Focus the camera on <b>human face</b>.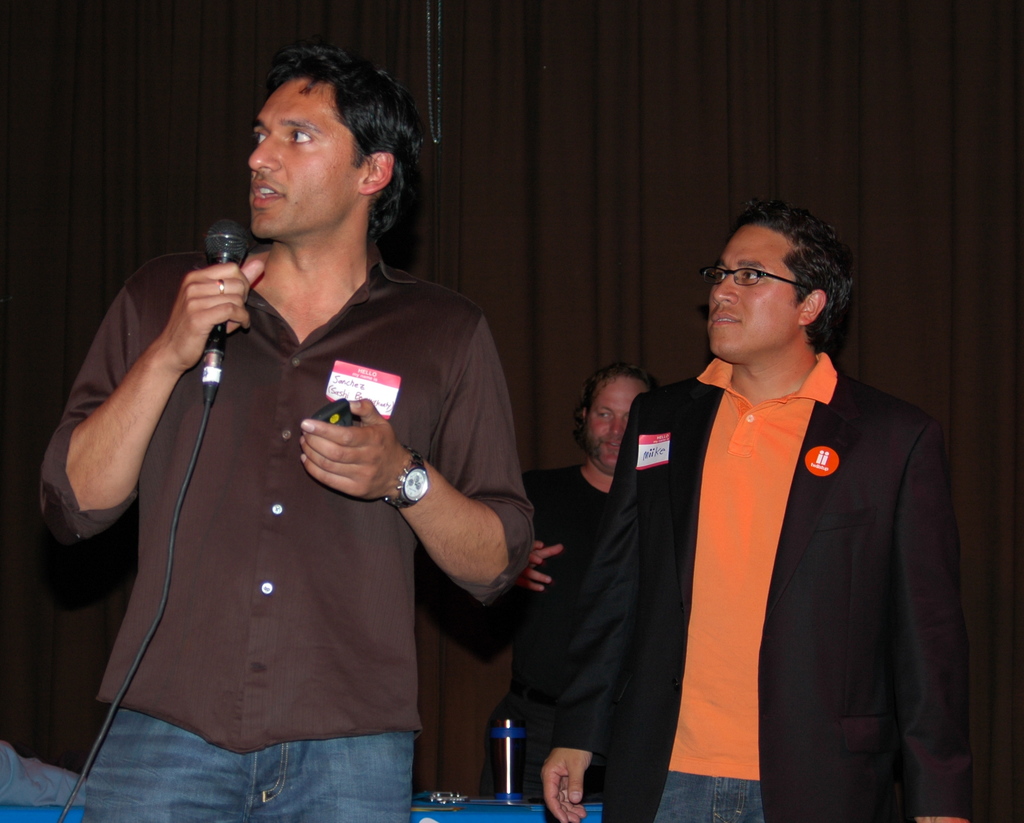
Focus region: (698, 226, 804, 359).
